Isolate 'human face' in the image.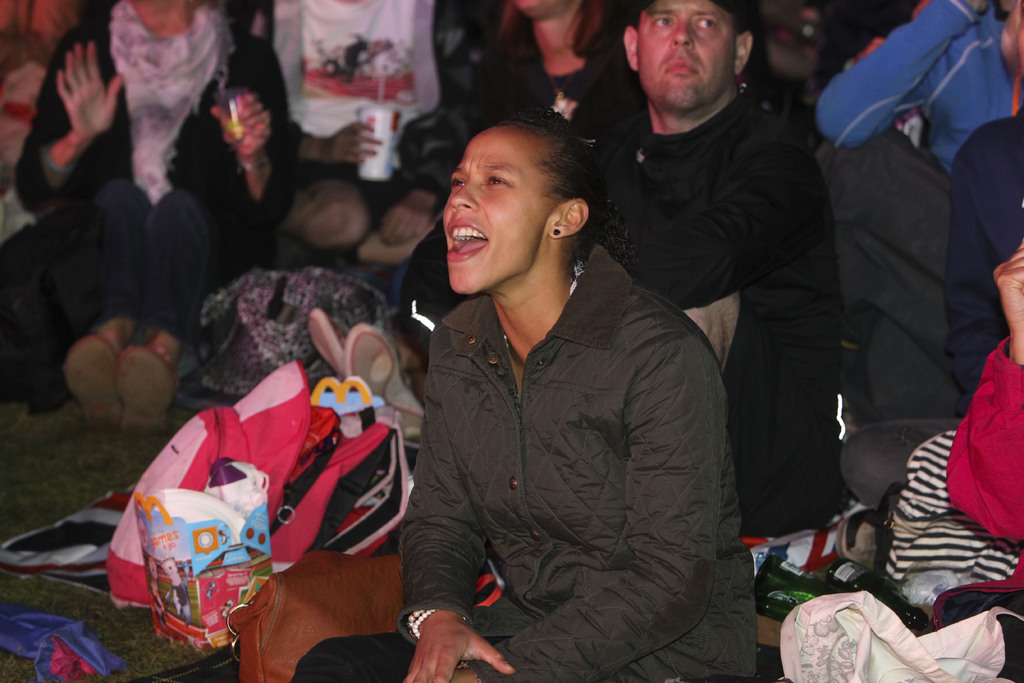
Isolated region: BBox(438, 129, 554, 296).
